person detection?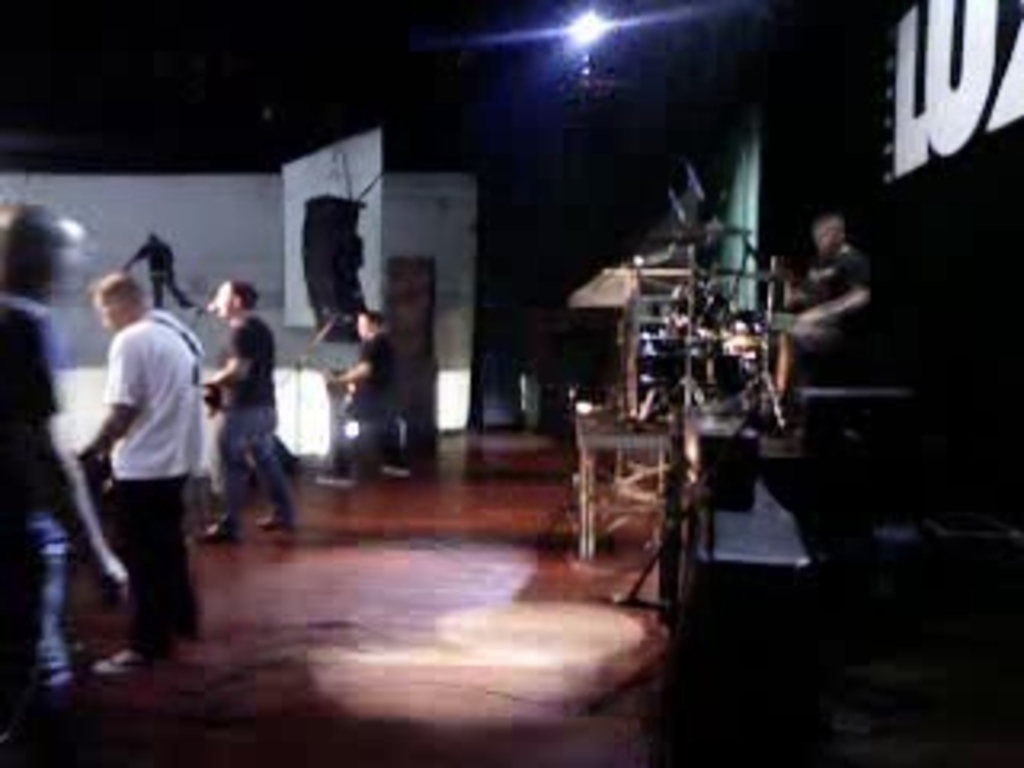
<region>778, 218, 893, 358</region>
